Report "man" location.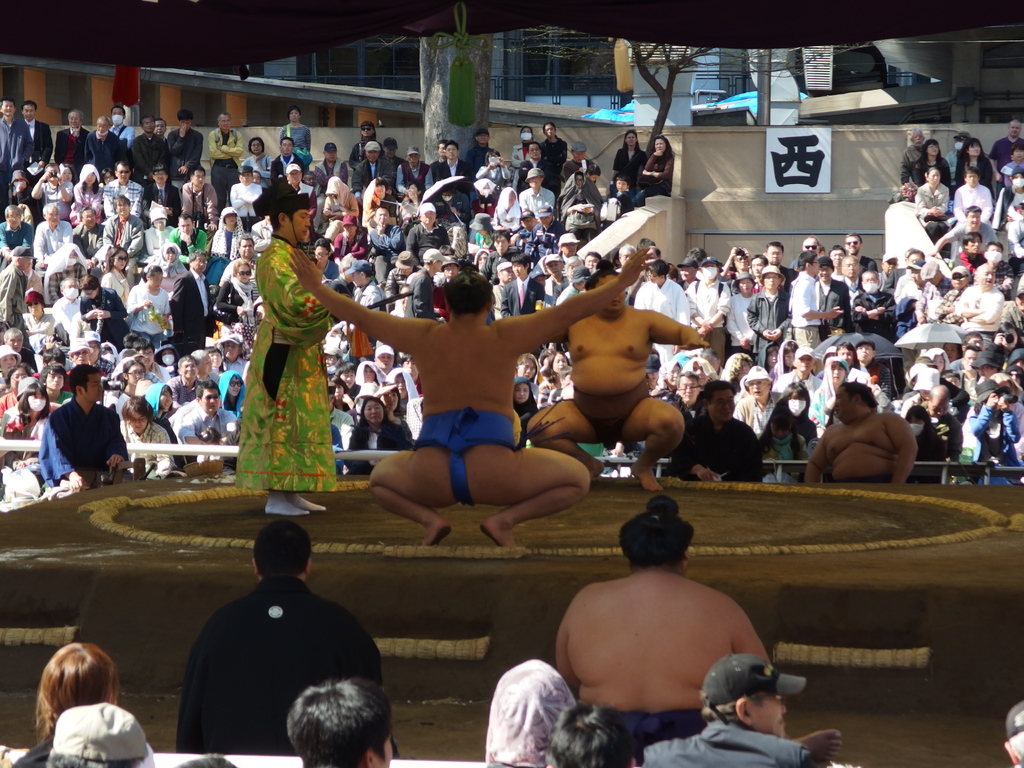
Report: pyautogui.locateOnScreen(879, 254, 900, 290).
